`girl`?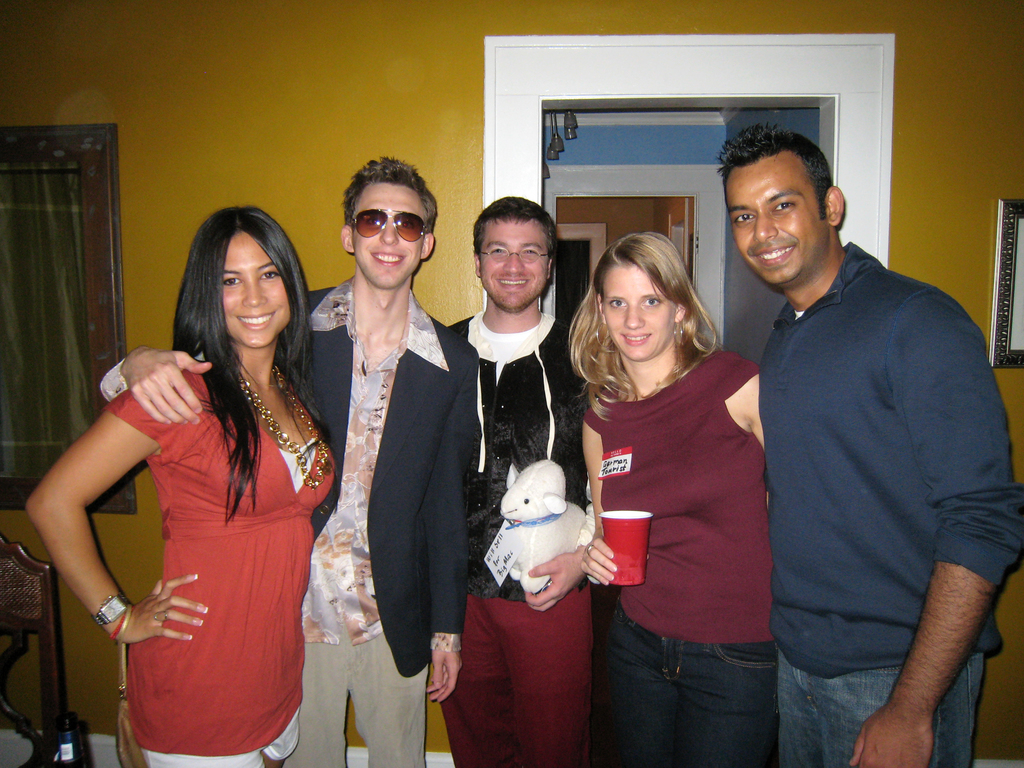
[x1=24, y1=205, x2=342, y2=767]
